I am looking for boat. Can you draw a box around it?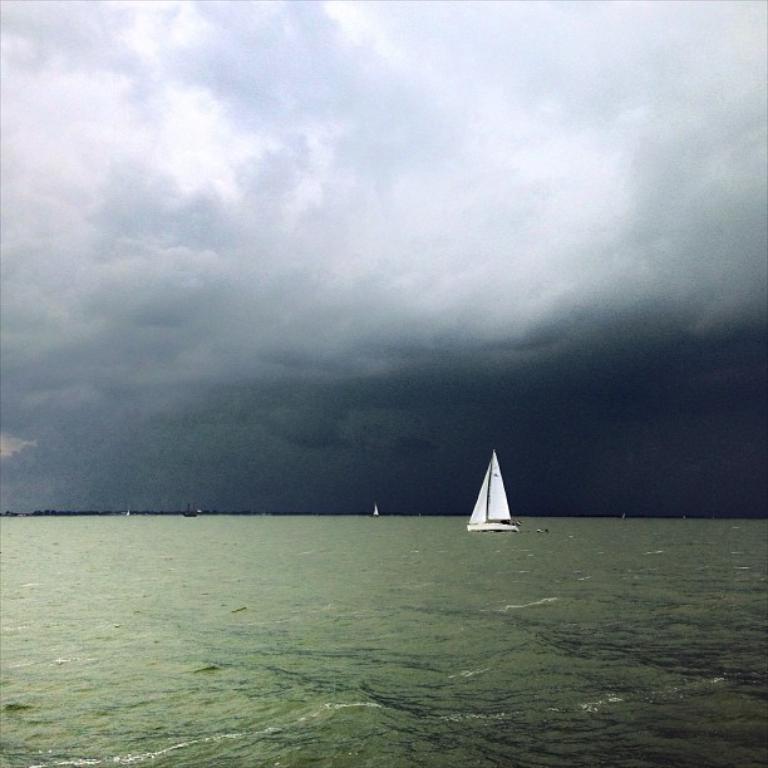
Sure, the bounding box is 468 451 517 532.
